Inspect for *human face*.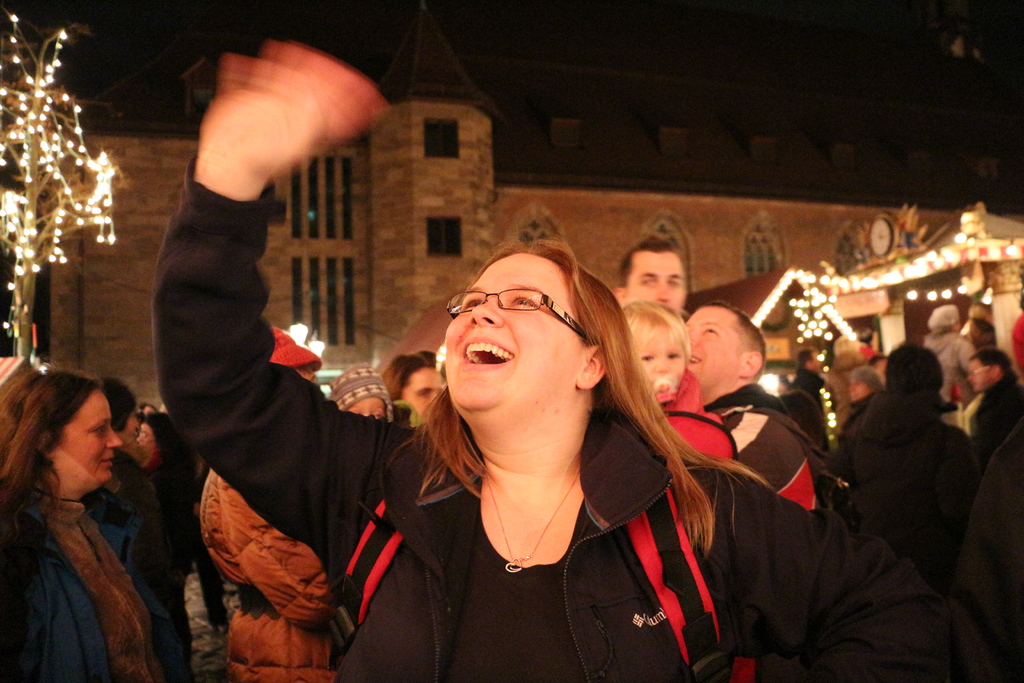
Inspection: (401, 370, 447, 416).
